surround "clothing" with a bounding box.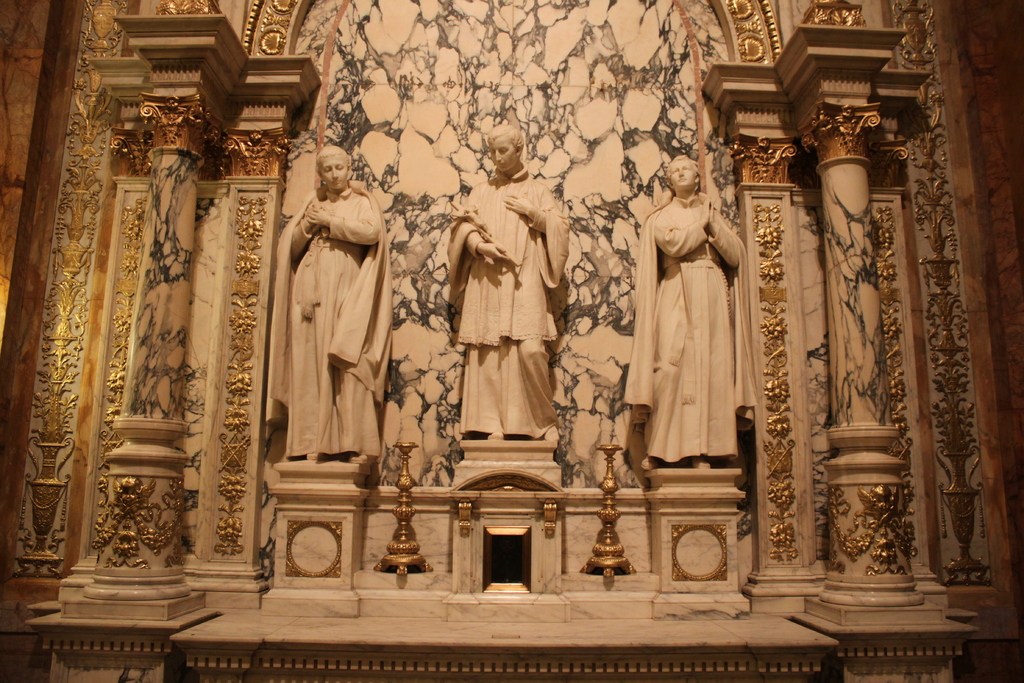
[447, 167, 556, 325].
